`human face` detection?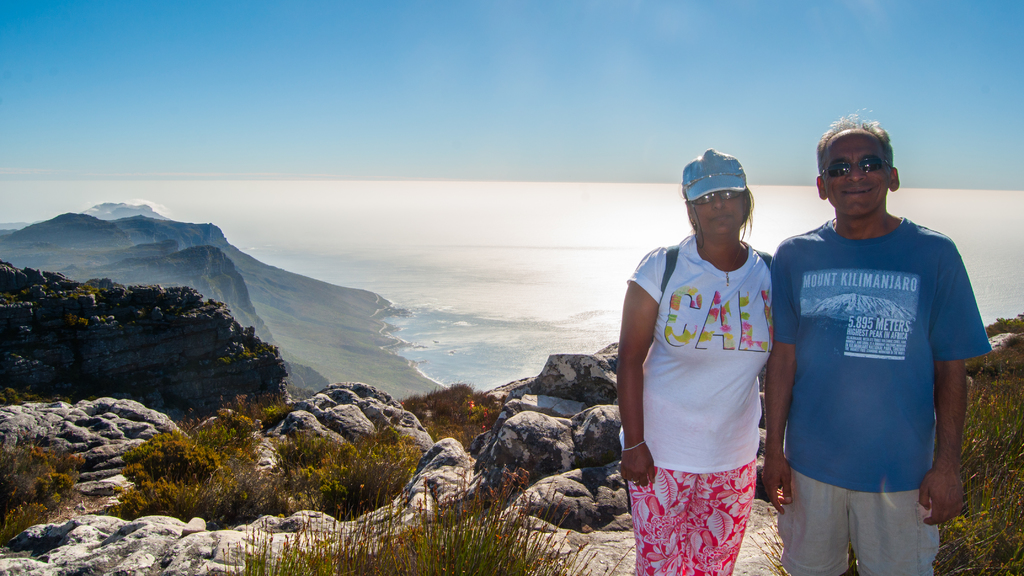
locate(822, 131, 888, 216)
